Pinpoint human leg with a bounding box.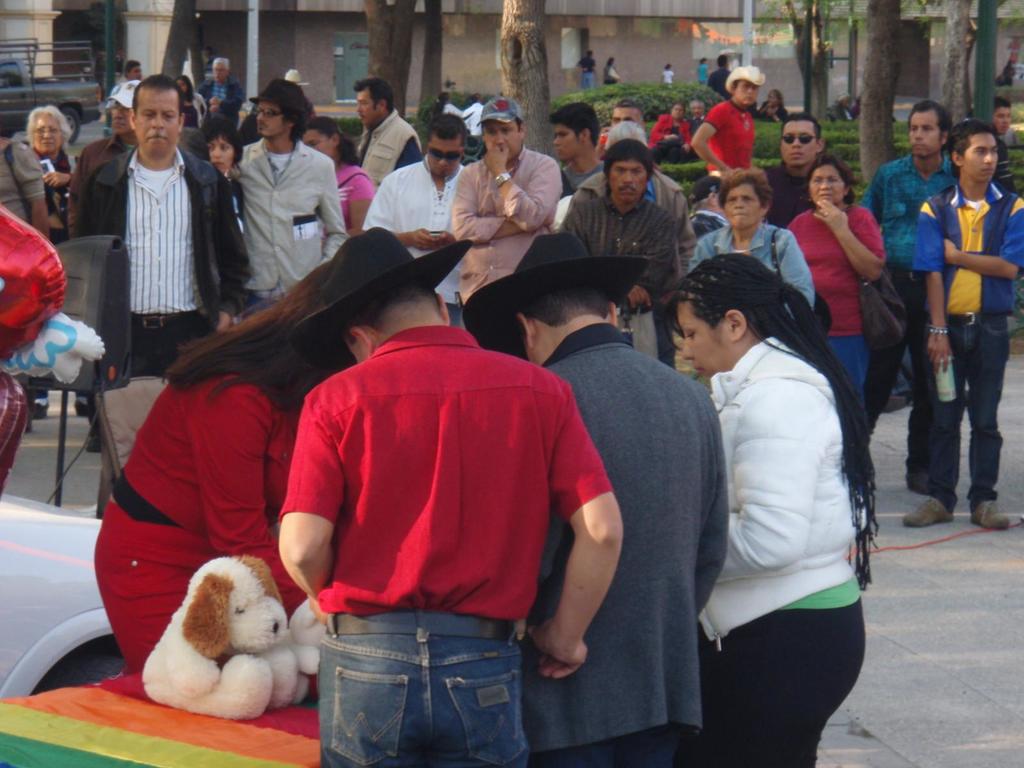
l=419, t=610, r=526, b=767.
